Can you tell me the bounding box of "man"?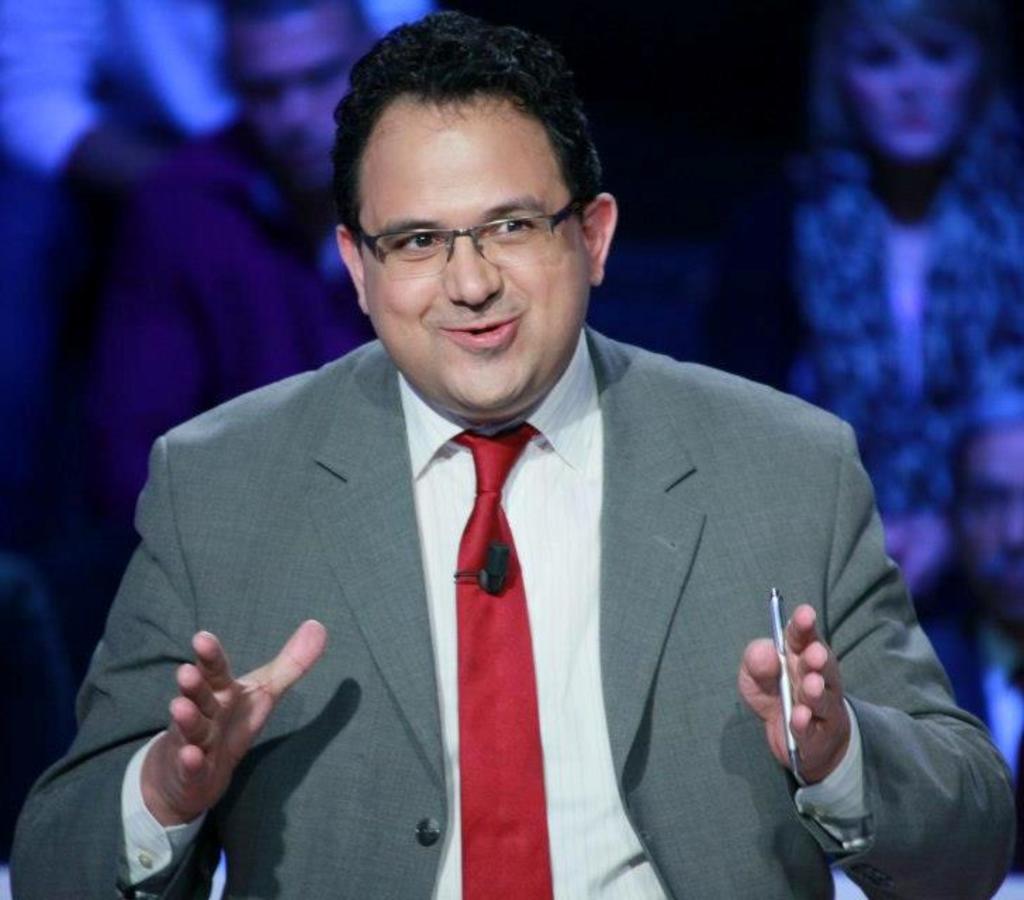
BBox(66, 0, 412, 706).
